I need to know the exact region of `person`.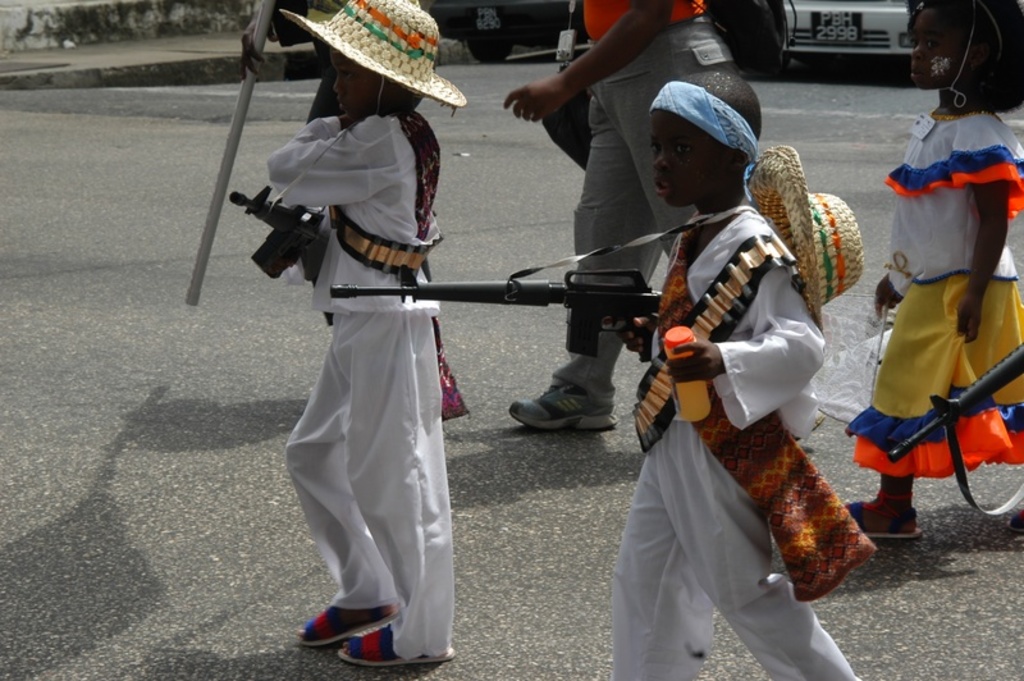
Region: [863, 15, 1014, 609].
